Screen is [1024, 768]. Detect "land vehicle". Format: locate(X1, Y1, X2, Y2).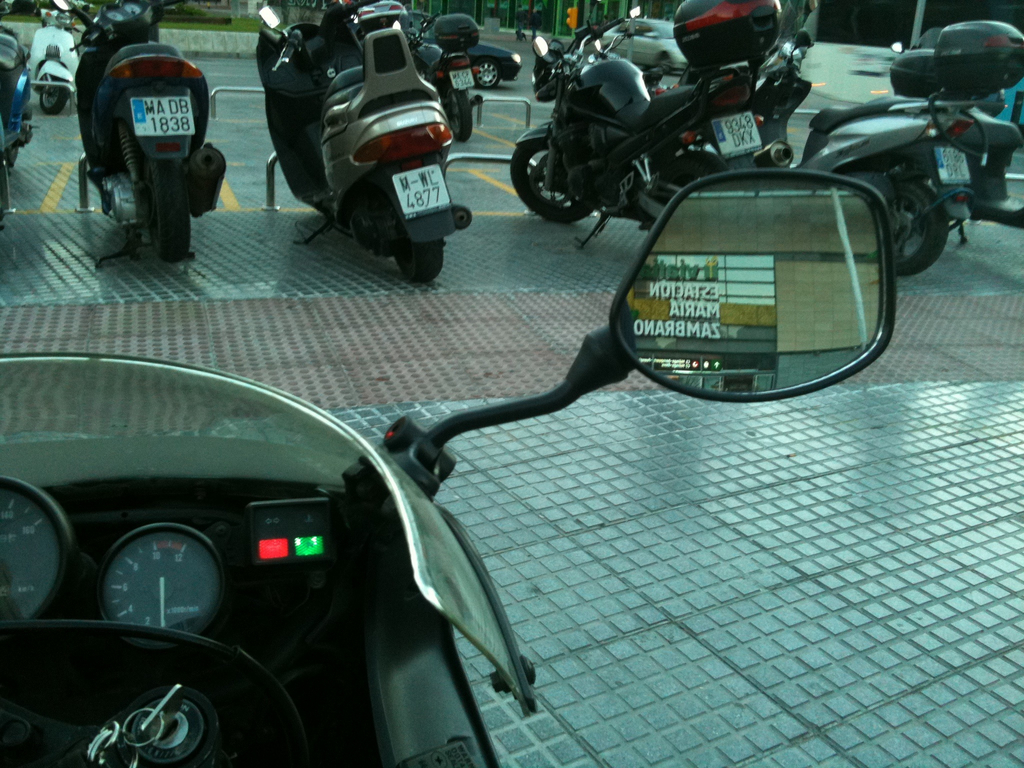
locate(598, 15, 684, 76).
